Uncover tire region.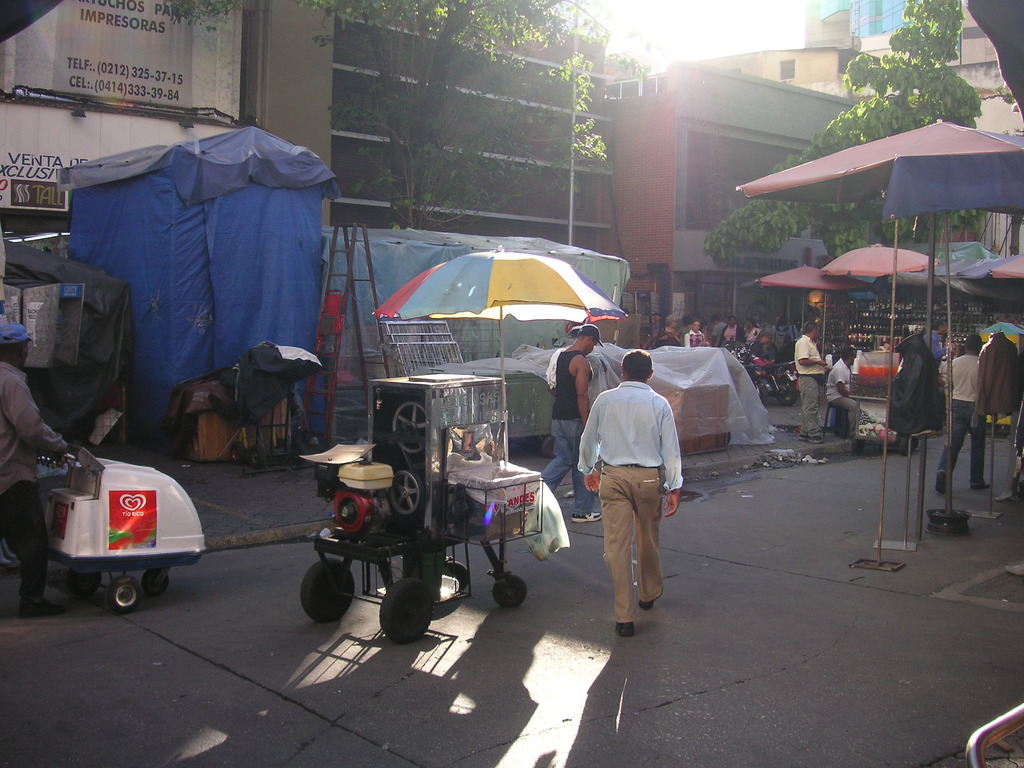
Uncovered: <region>381, 579, 437, 647</region>.
